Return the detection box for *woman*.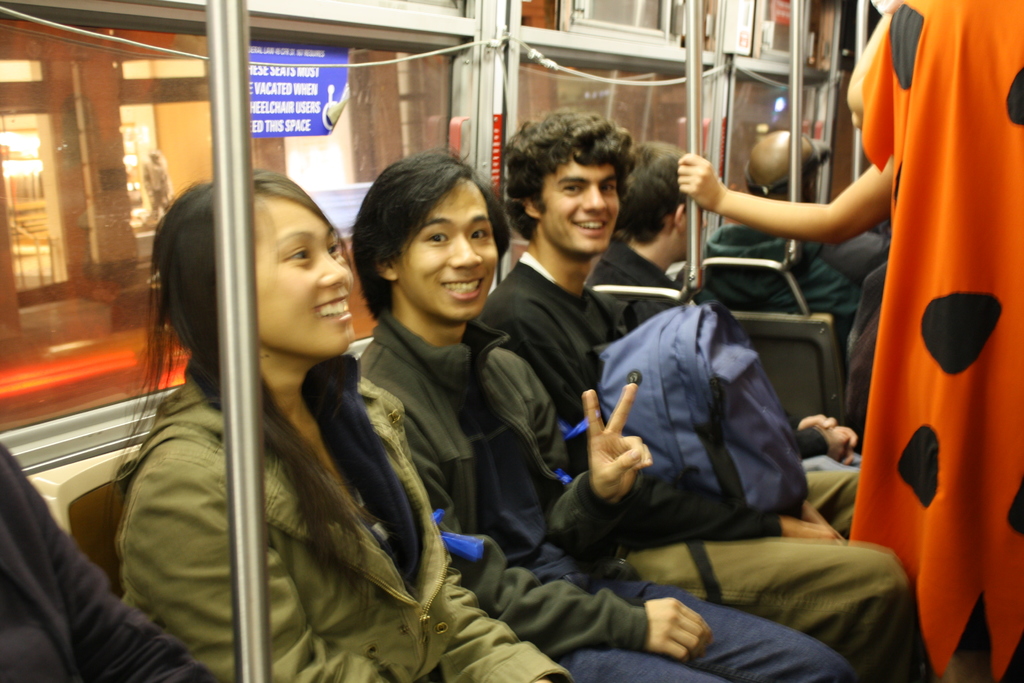
locate(97, 129, 438, 675).
